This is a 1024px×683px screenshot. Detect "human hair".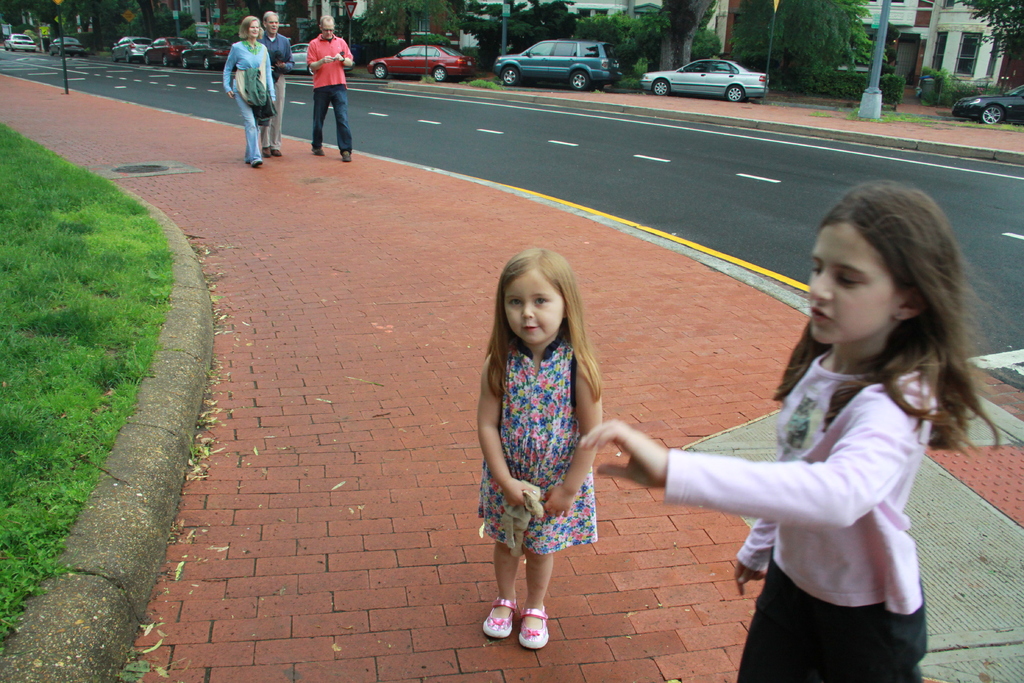
{"x1": 319, "y1": 14, "x2": 336, "y2": 28}.
